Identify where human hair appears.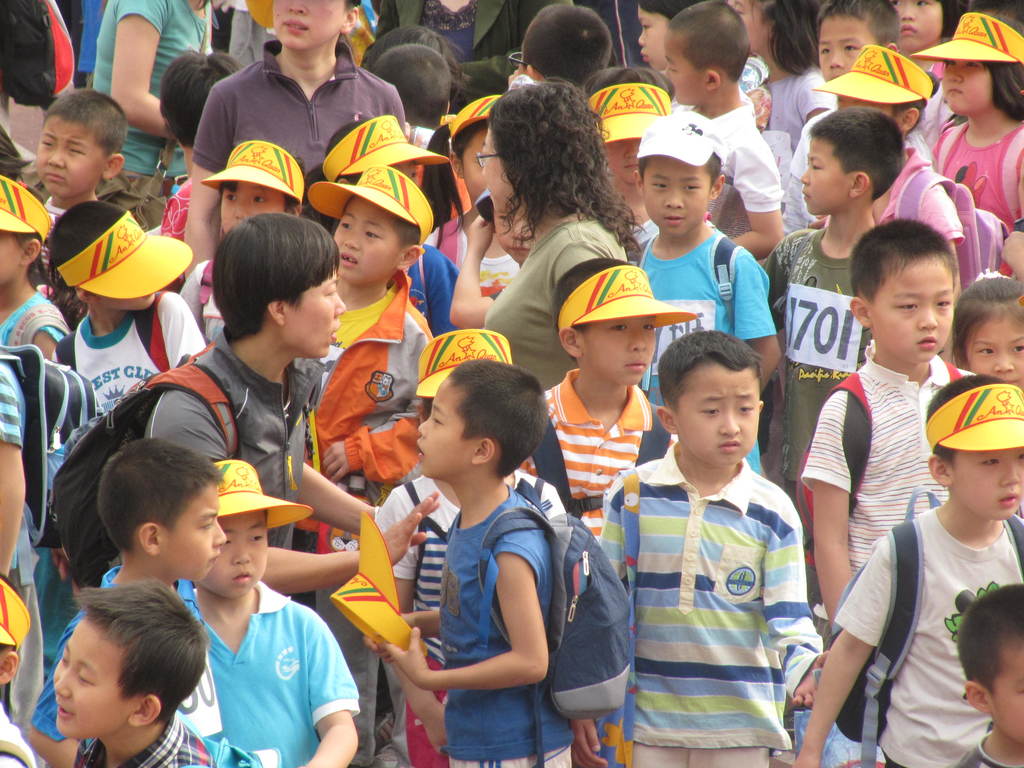
Appears at [x1=48, y1=201, x2=124, y2=271].
